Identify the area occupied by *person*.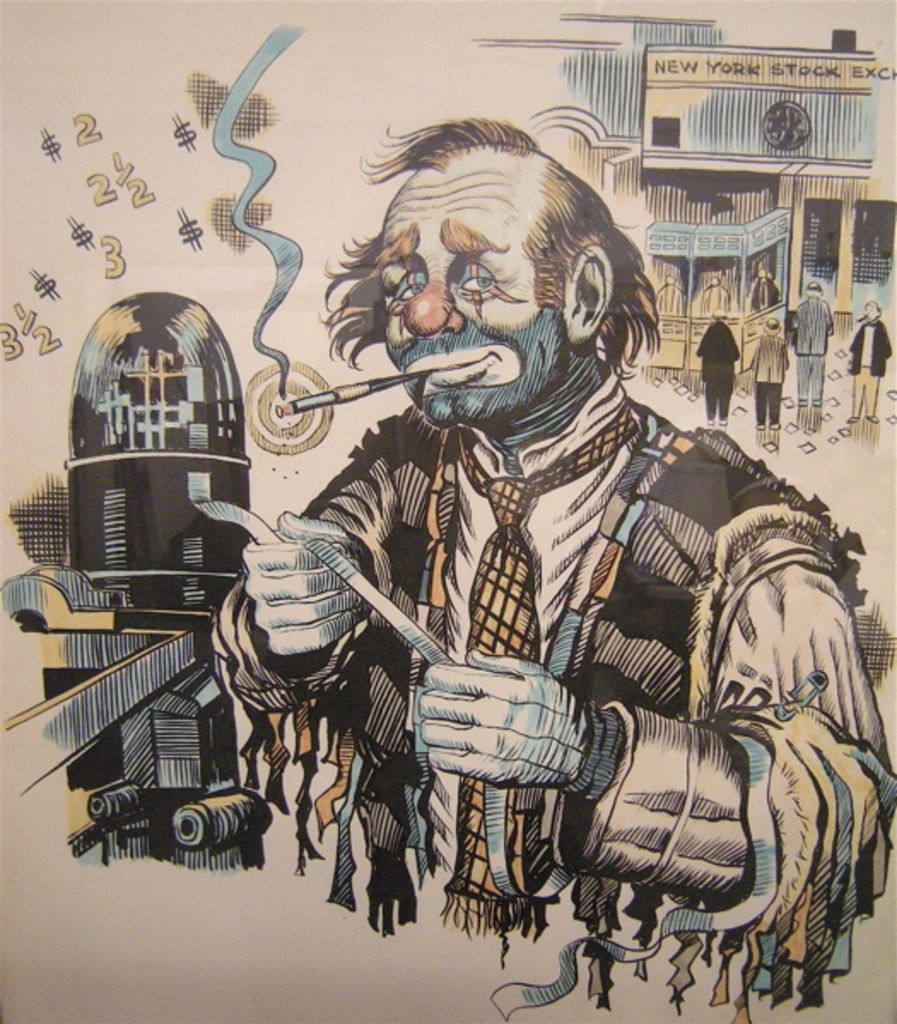
Area: {"left": 783, "top": 280, "right": 837, "bottom": 409}.
